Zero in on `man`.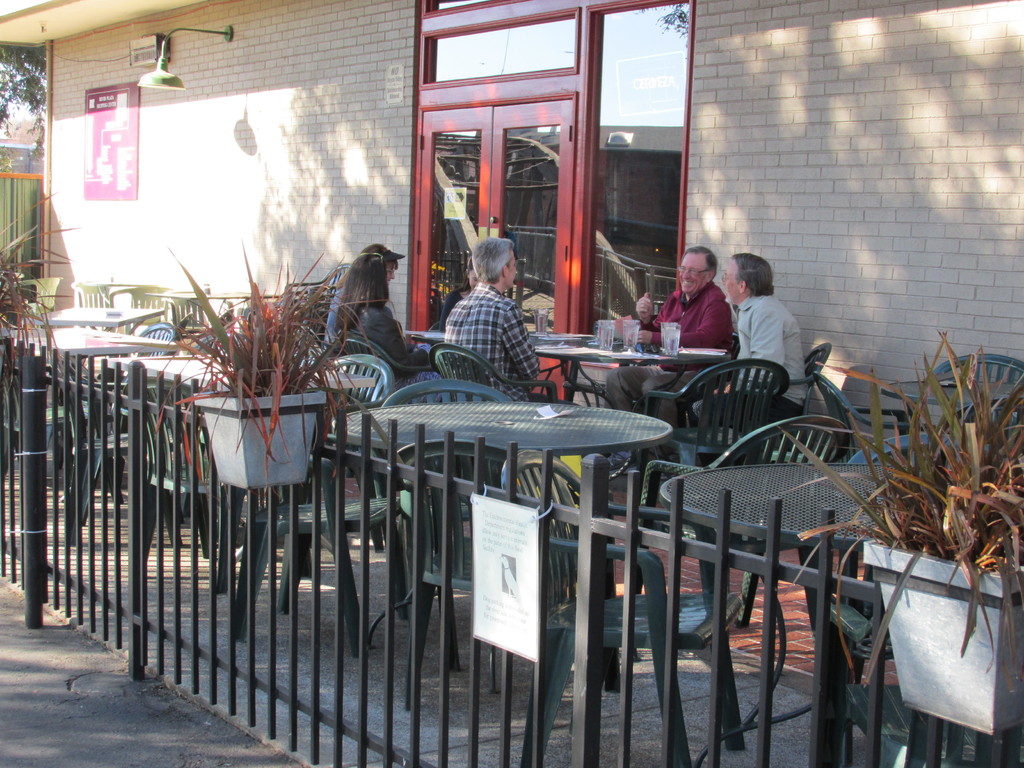
Zeroed in: BBox(447, 239, 582, 410).
